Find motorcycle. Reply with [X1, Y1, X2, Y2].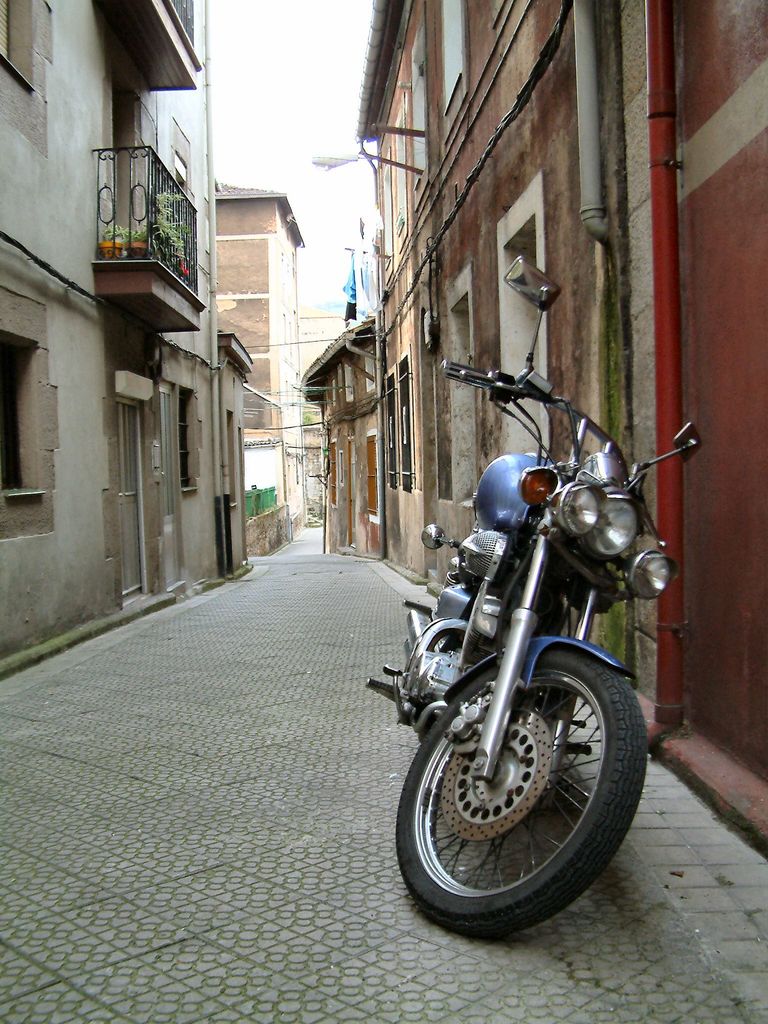
[383, 396, 680, 930].
